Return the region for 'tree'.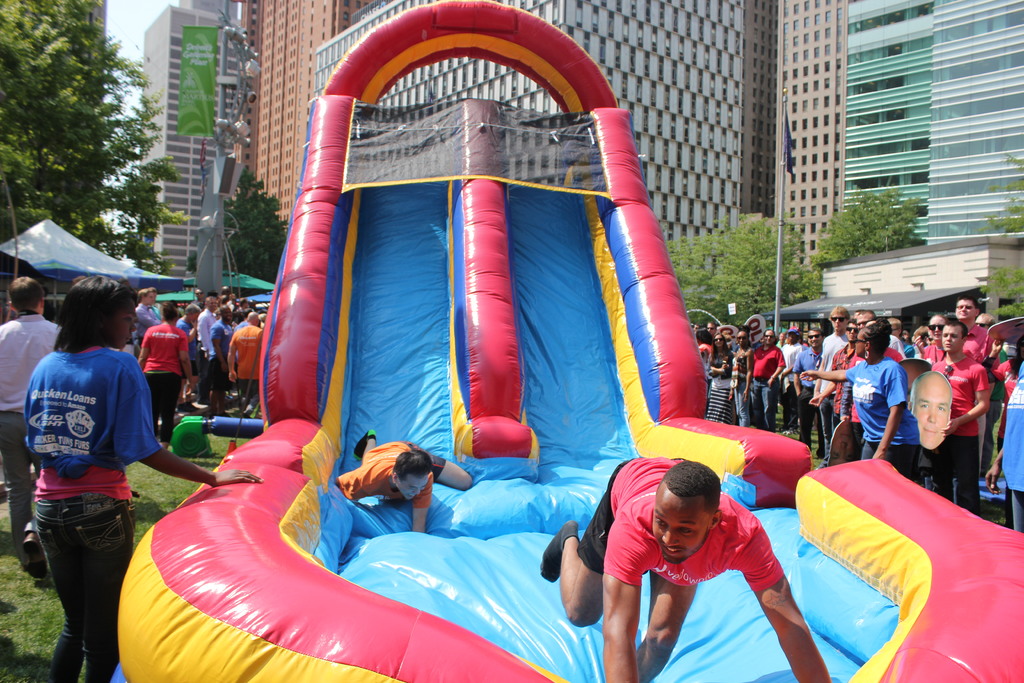
BBox(183, 163, 296, 292).
